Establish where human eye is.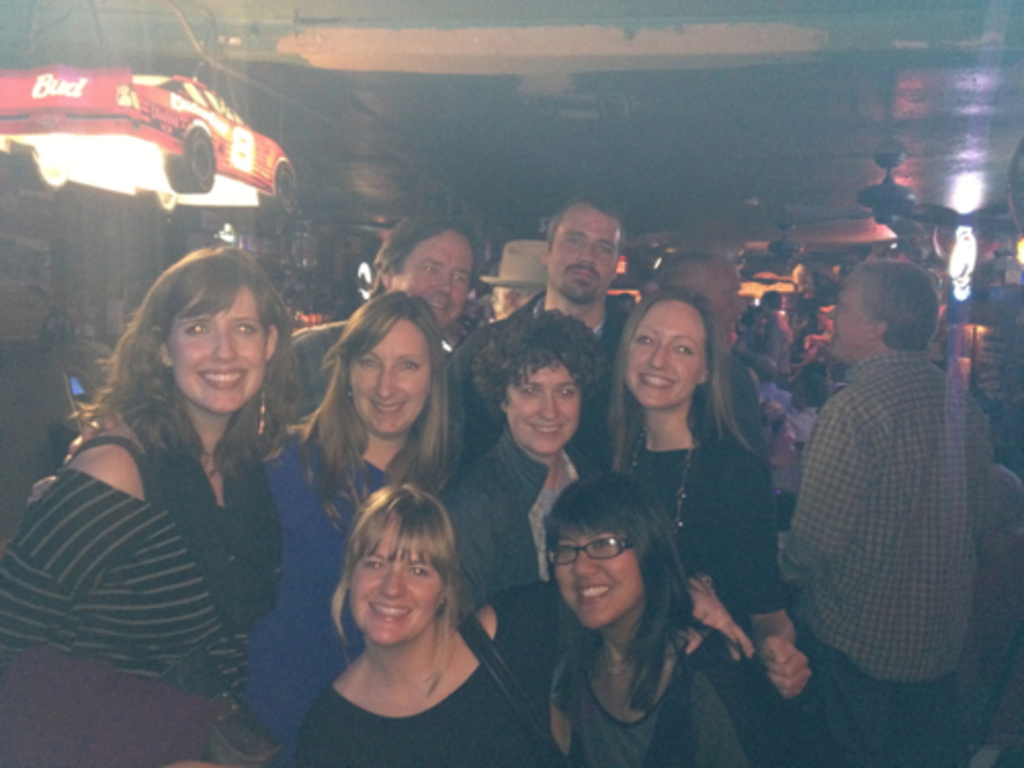
Established at pyautogui.locateOnScreen(596, 539, 618, 553).
